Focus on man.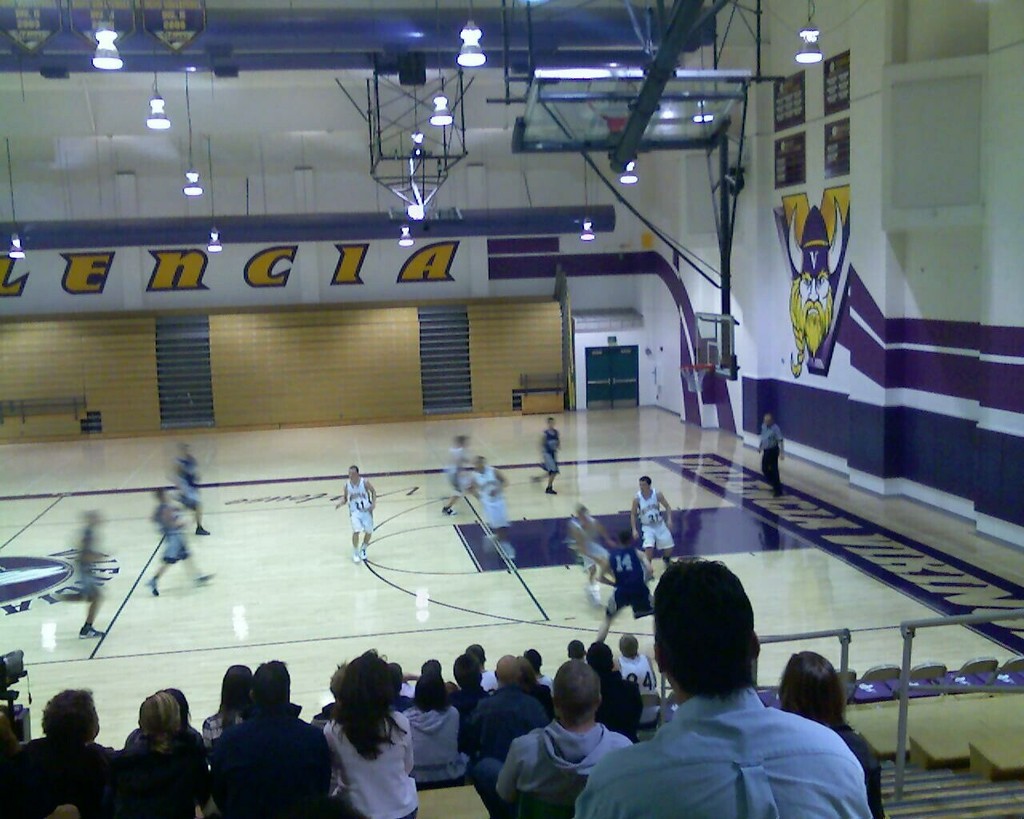
Focused at pyautogui.locateOnScreen(594, 525, 654, 636).
